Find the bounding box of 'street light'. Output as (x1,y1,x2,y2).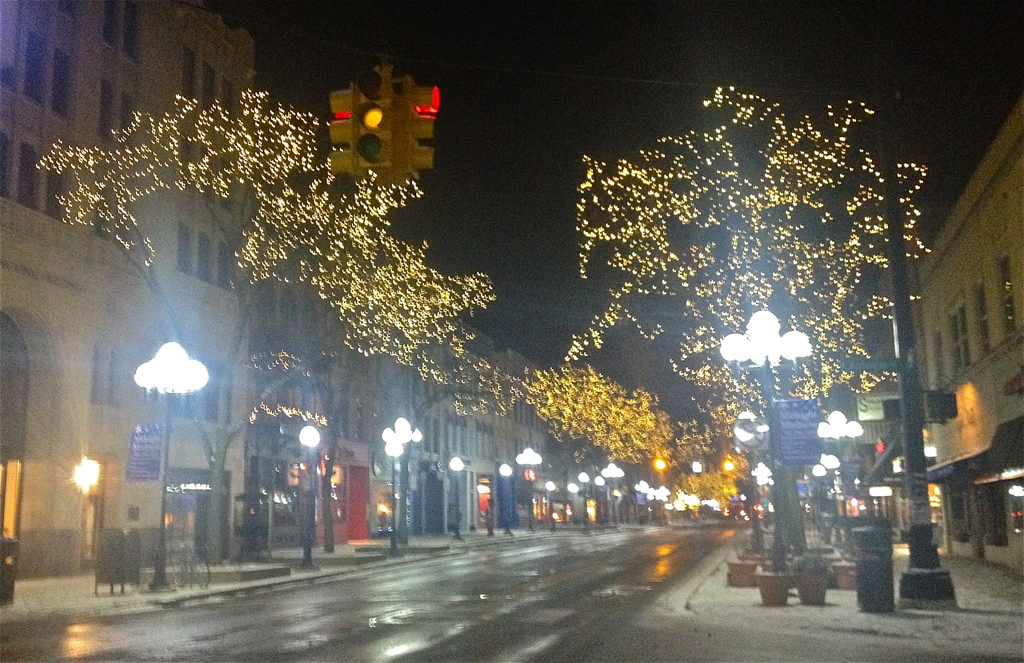
(450,456,463,541).
